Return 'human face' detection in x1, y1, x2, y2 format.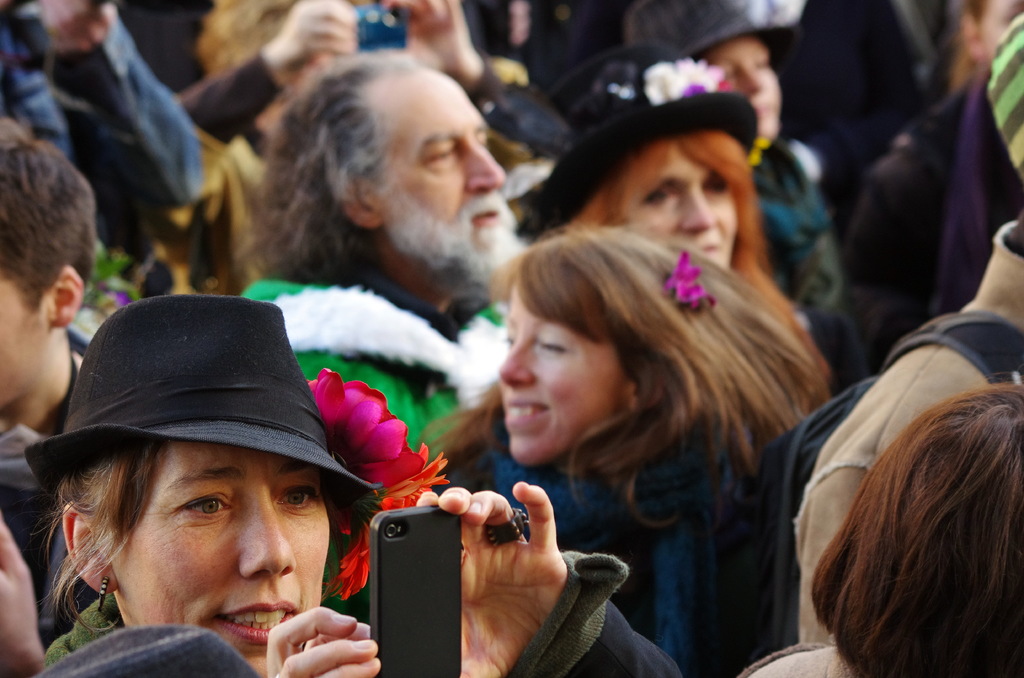
110, 435, 330, 677.
